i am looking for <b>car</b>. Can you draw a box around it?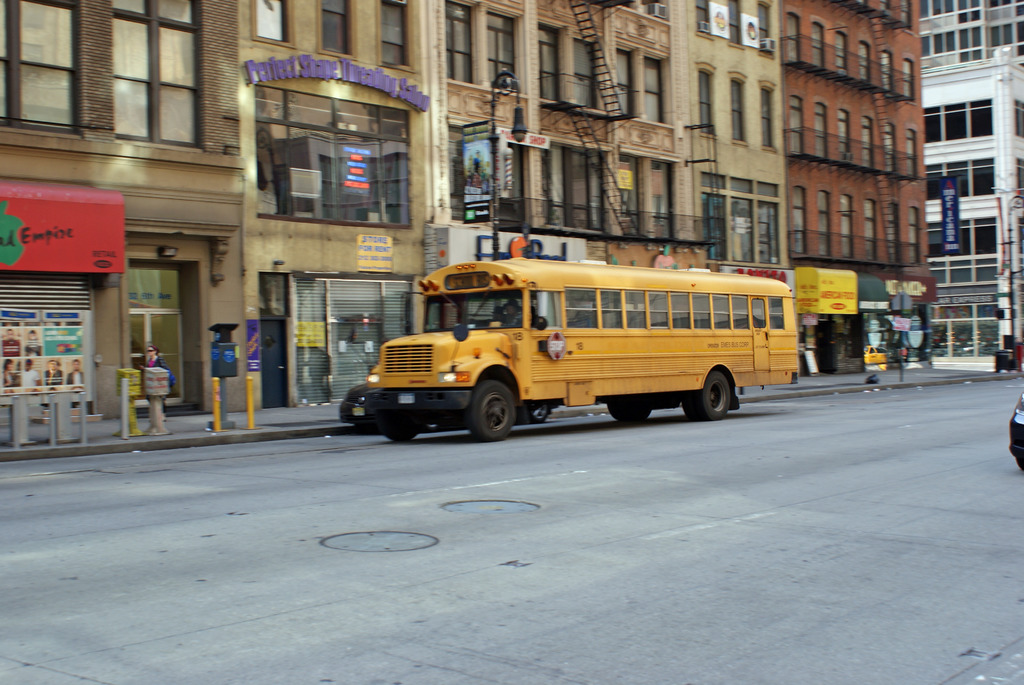
Sure, the bounding box is left=863, top=347, right=895, bottom=366.
